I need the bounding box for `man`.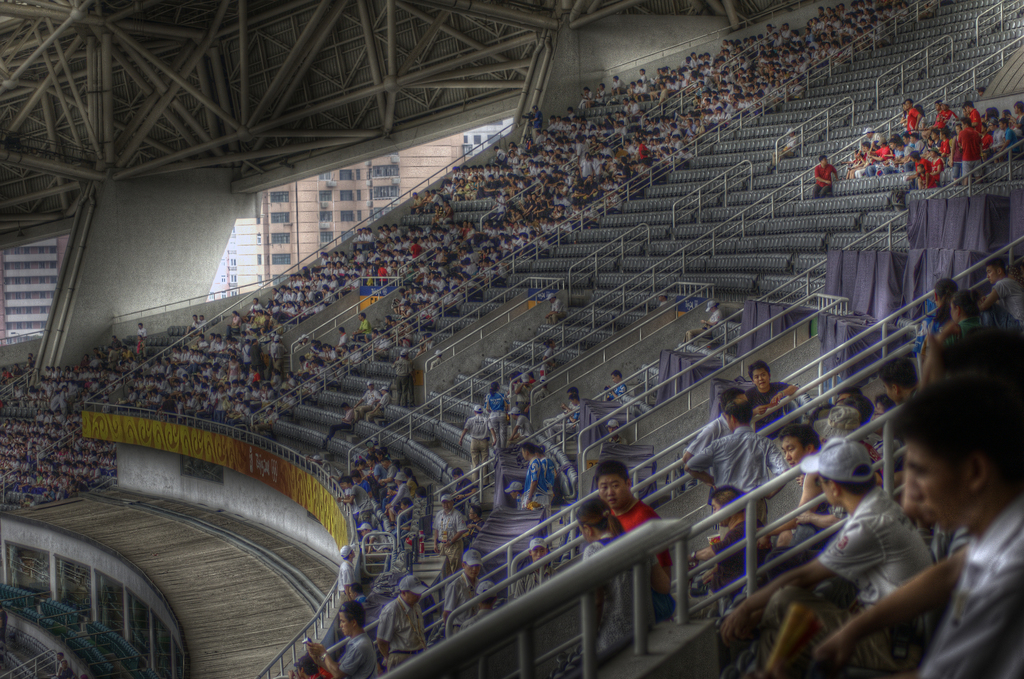
Here it is: 436 540 487 633.
